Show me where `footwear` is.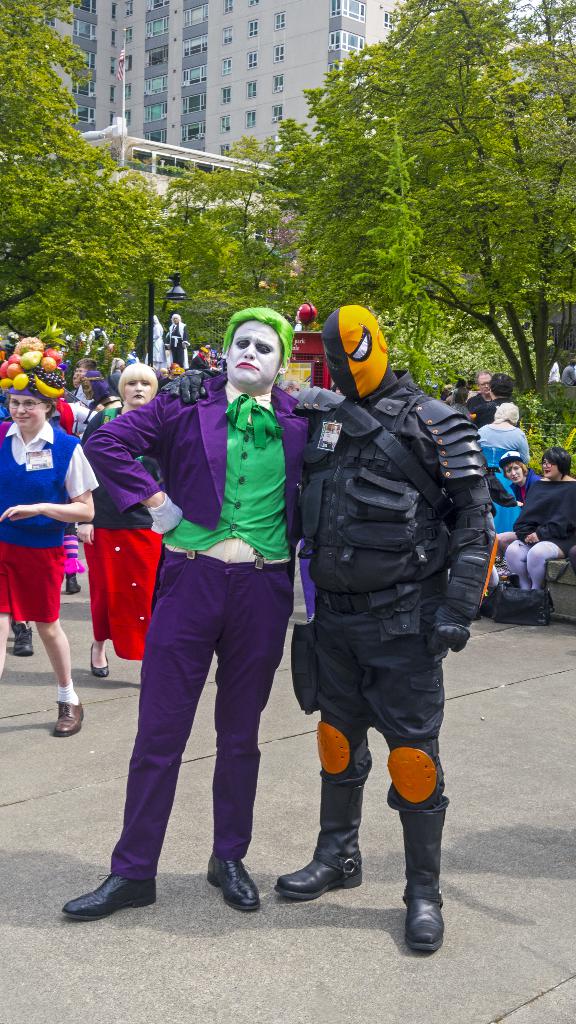
`footwear` is at (200,851,263,914).
